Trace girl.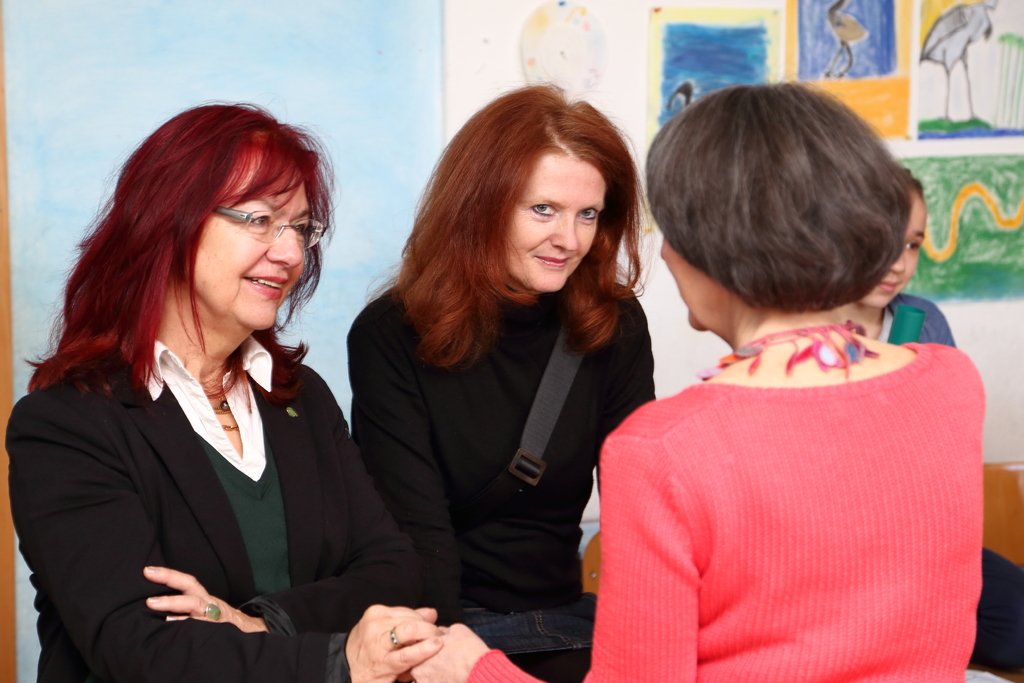
Traced to [left=836, top=164, right=961, bottom=346].
